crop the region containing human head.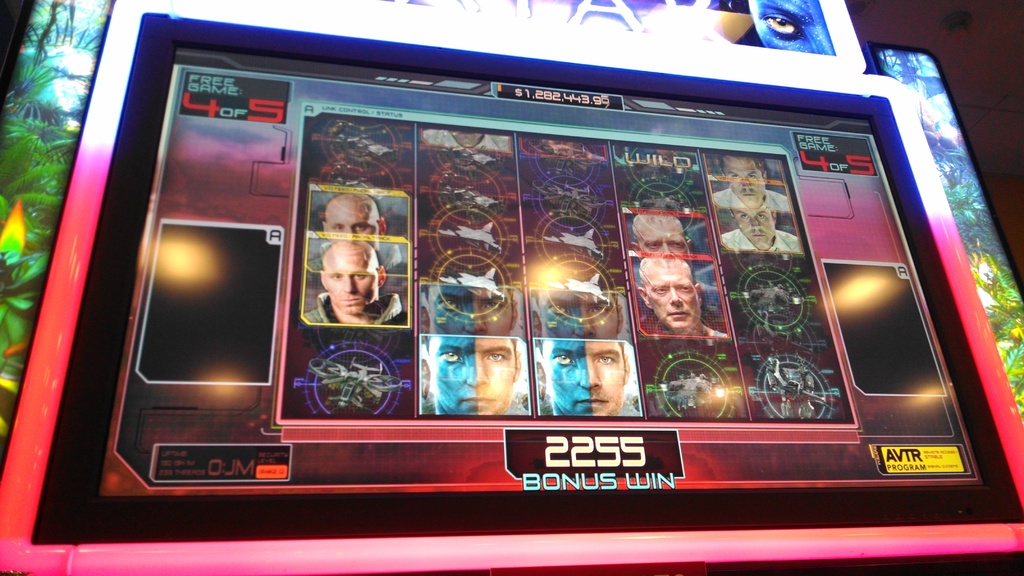
Crop region: BBox(717, 156, 767, 209).
